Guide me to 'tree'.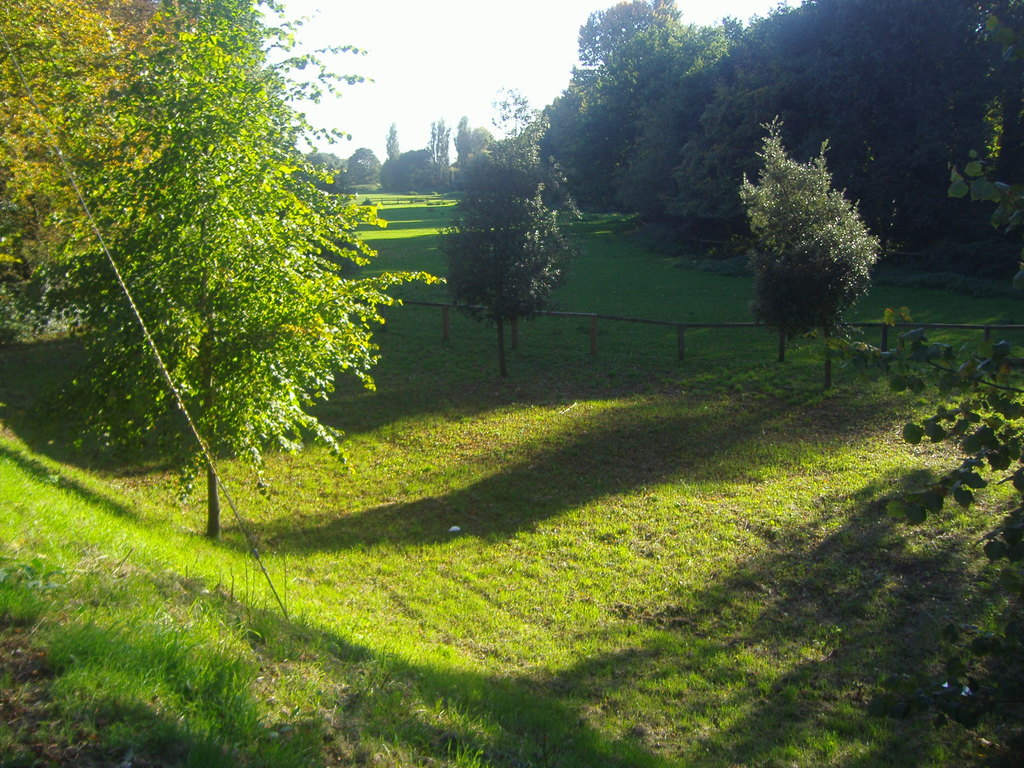
Guidance: BBox(170, 0, 285, 164).
